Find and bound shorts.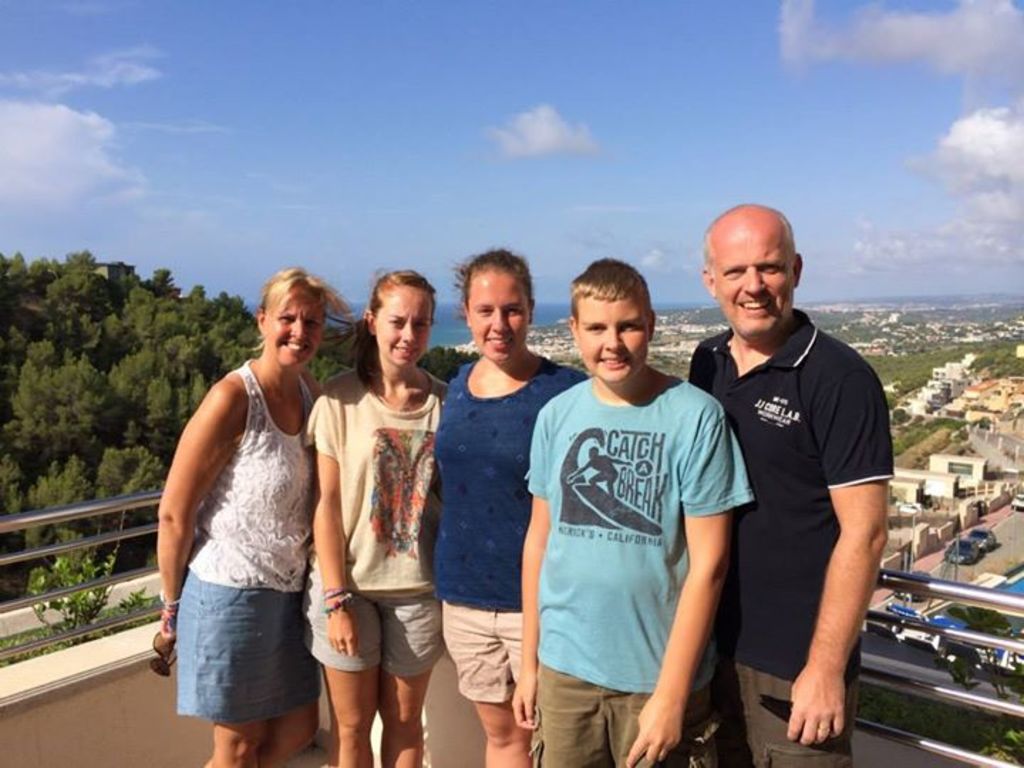
Bound: [181,597,304,703].
